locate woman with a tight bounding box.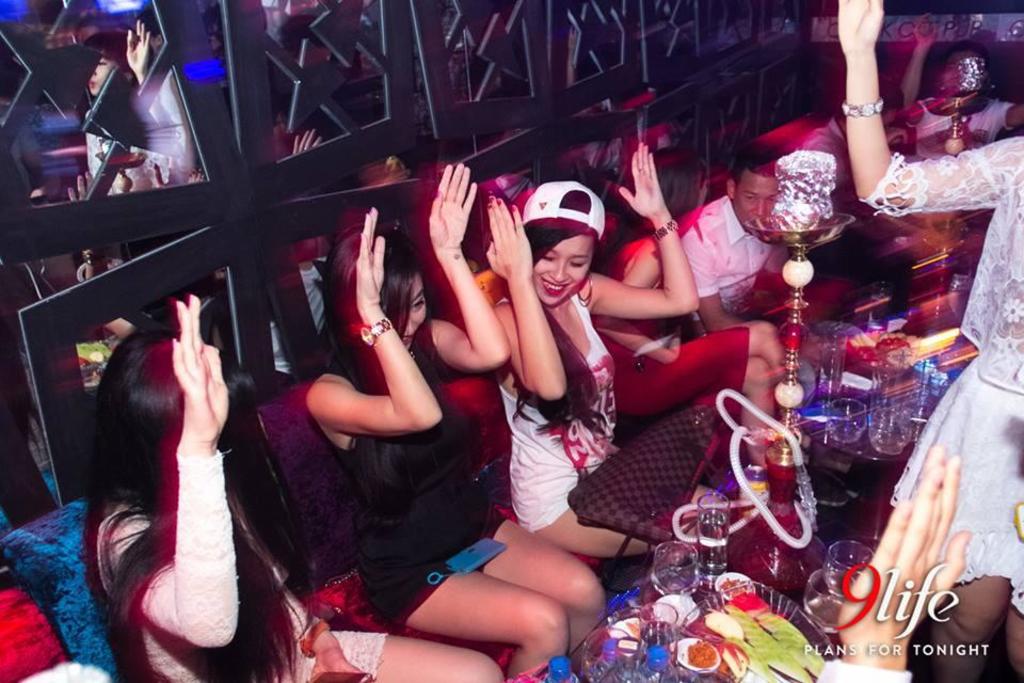
297:157:613:680.
